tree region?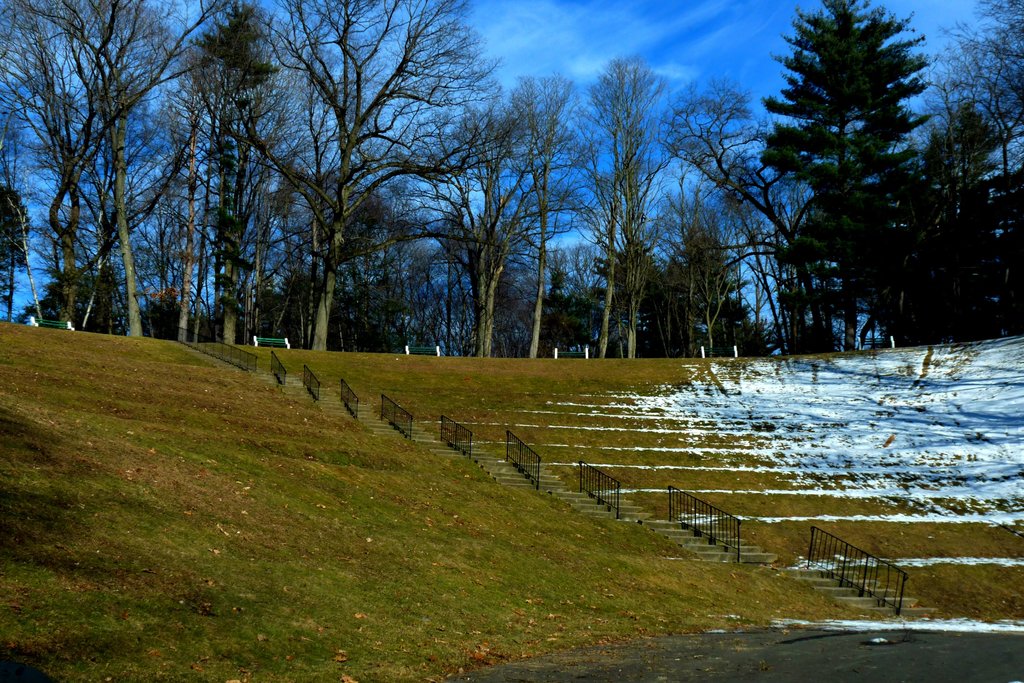
l=746, t=0, r=970, b=368
